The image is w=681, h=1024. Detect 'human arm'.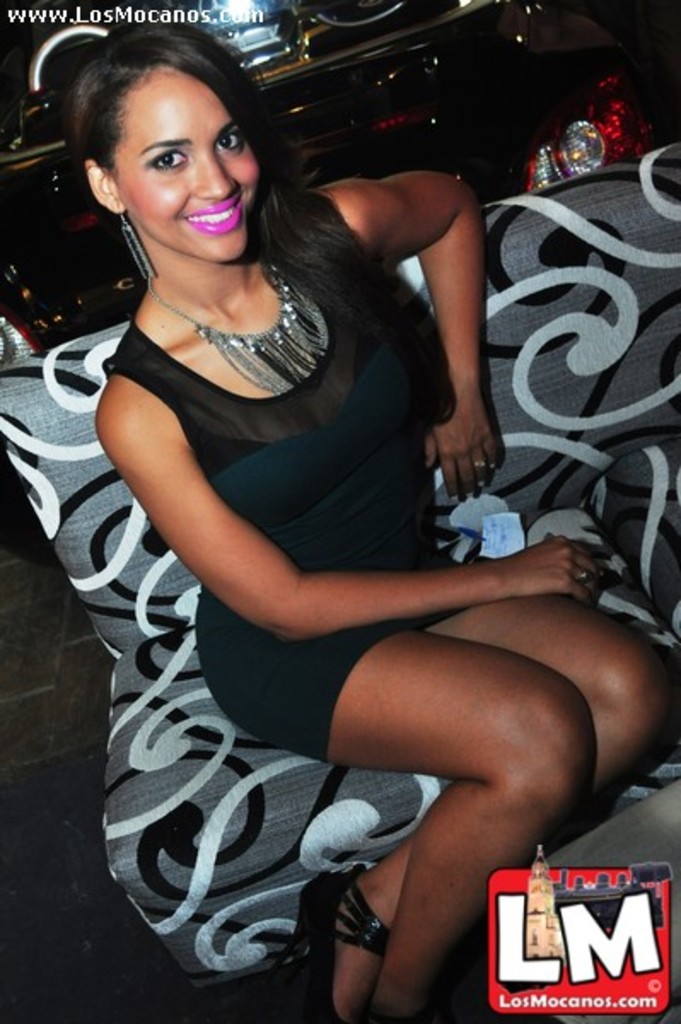
Detection: box(87, 379, 620, 638).
